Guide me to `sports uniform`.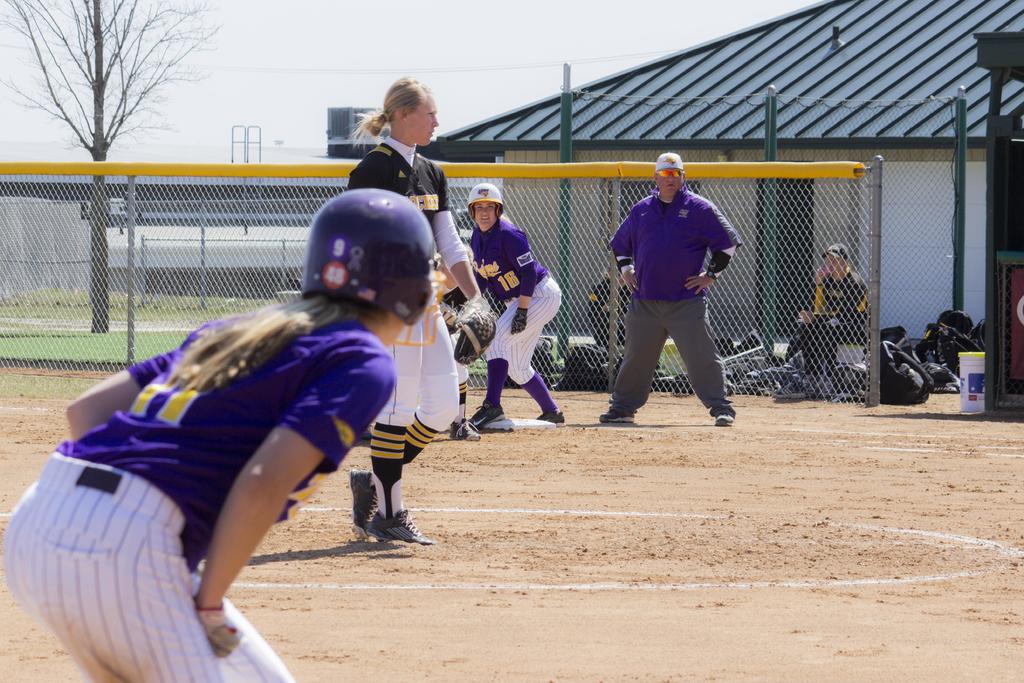
Guidance: [x1=346, y1=126, x2=474, y2=520].
